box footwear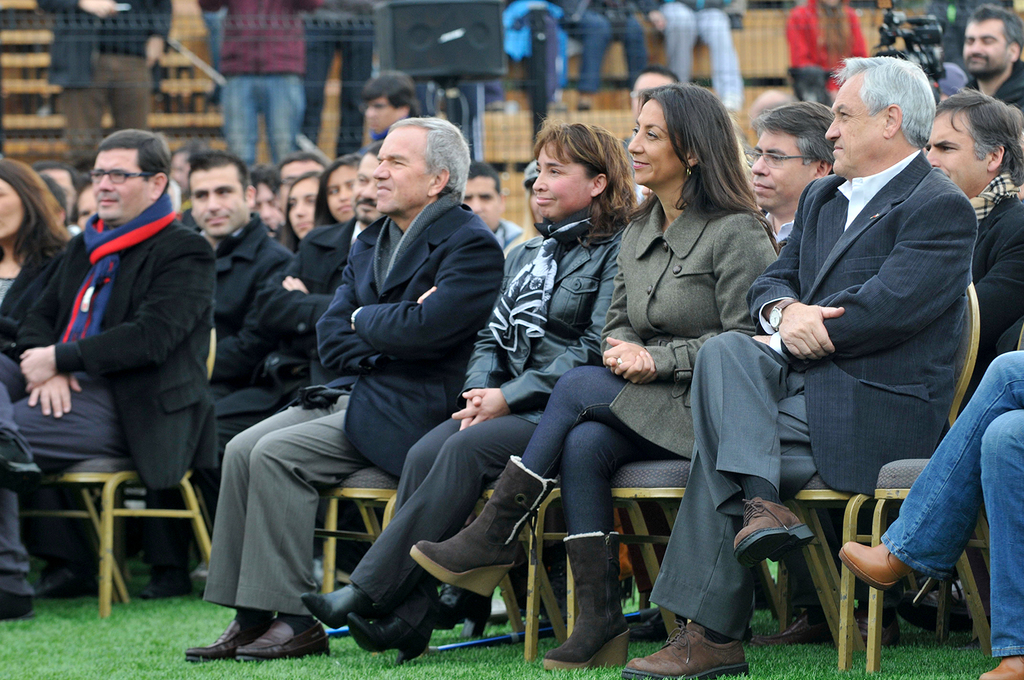
(left=422, top=586, right=496, bottom=634)
